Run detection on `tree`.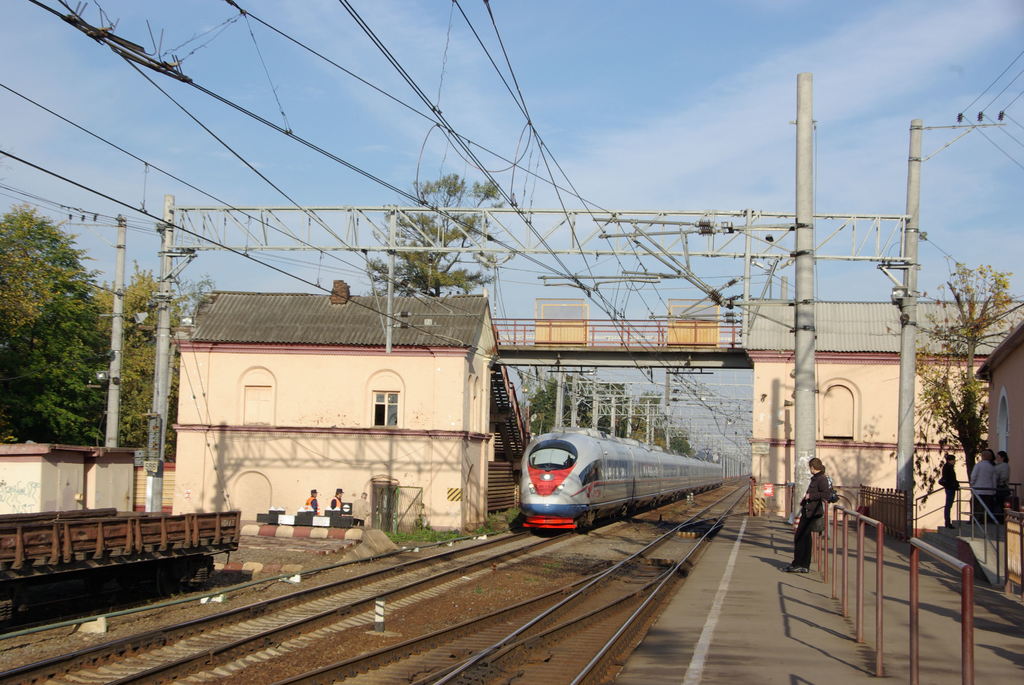
Result: bbox=[518, 360, 696, 460].
